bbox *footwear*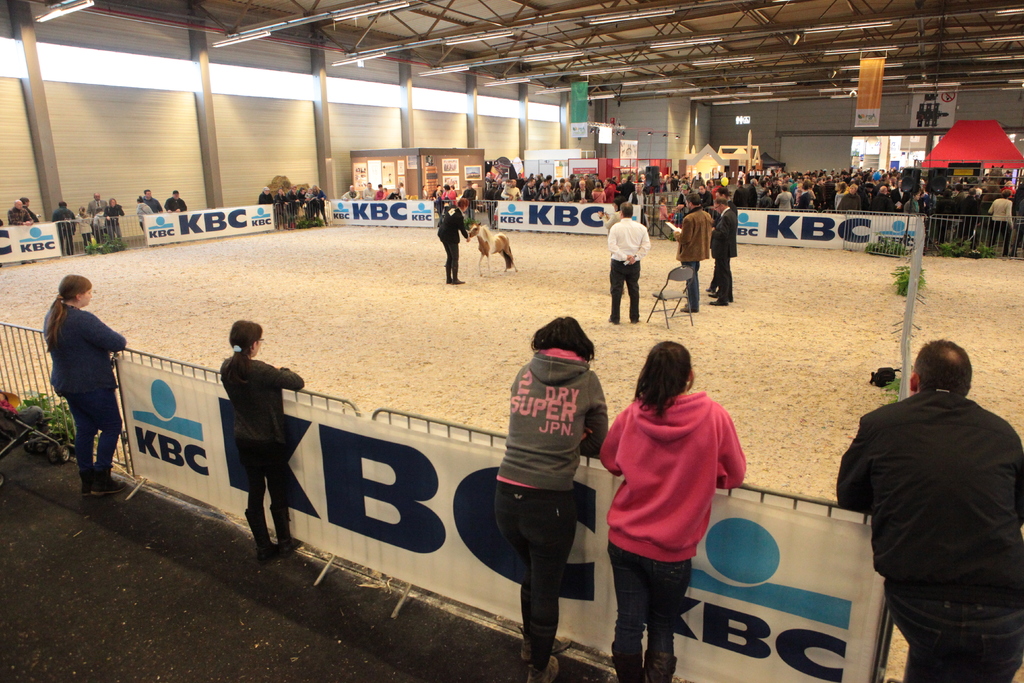
select_region(639, 645, 673, 682)
